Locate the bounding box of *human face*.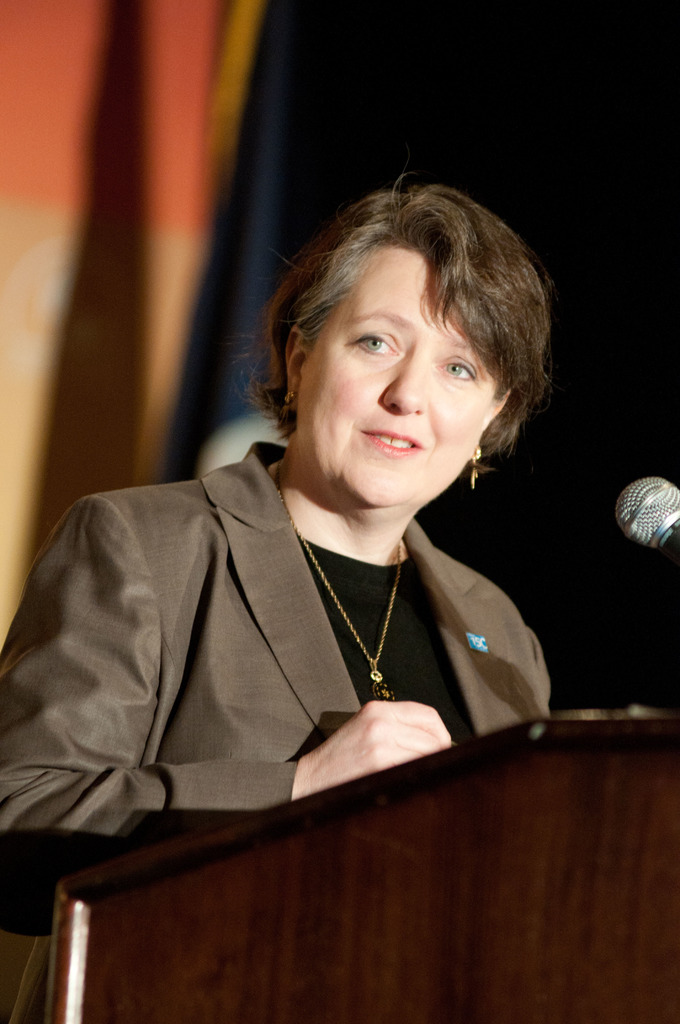
Bounding box: BBox(307, 248, 497, 503).
